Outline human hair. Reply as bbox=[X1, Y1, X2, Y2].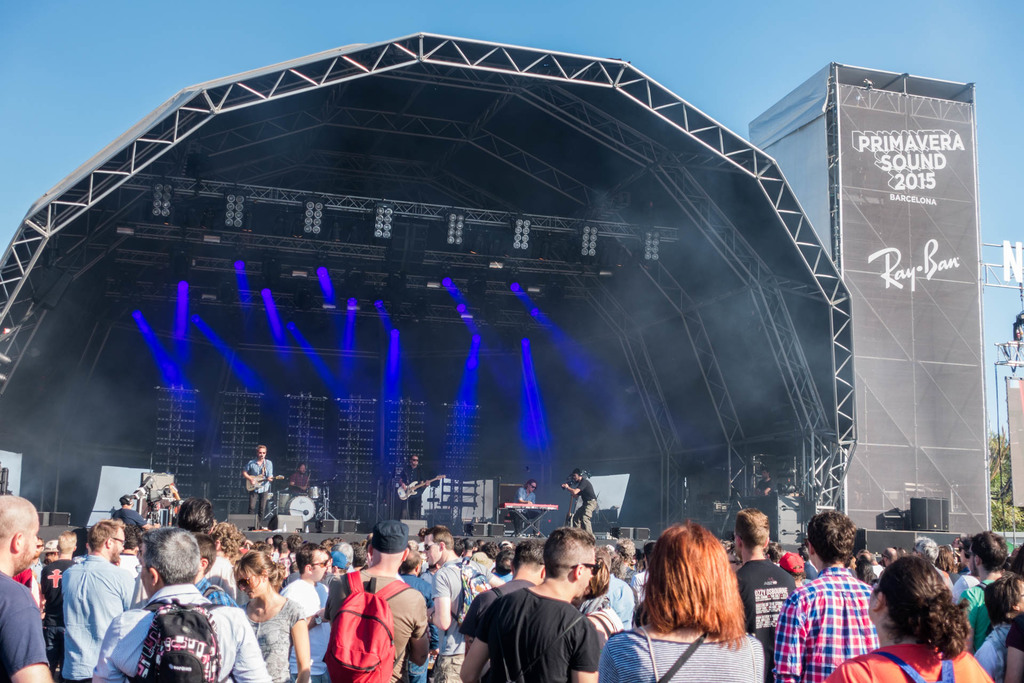
bbox=[522, 478, 538, 488].
